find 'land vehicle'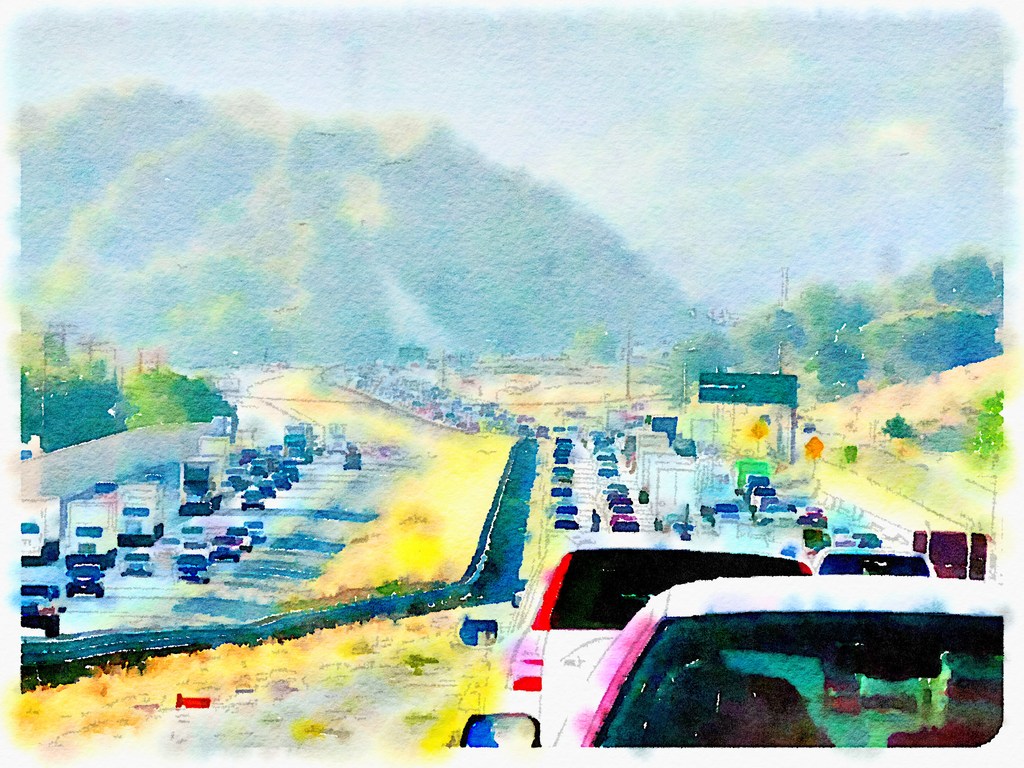
516:423:531:435
